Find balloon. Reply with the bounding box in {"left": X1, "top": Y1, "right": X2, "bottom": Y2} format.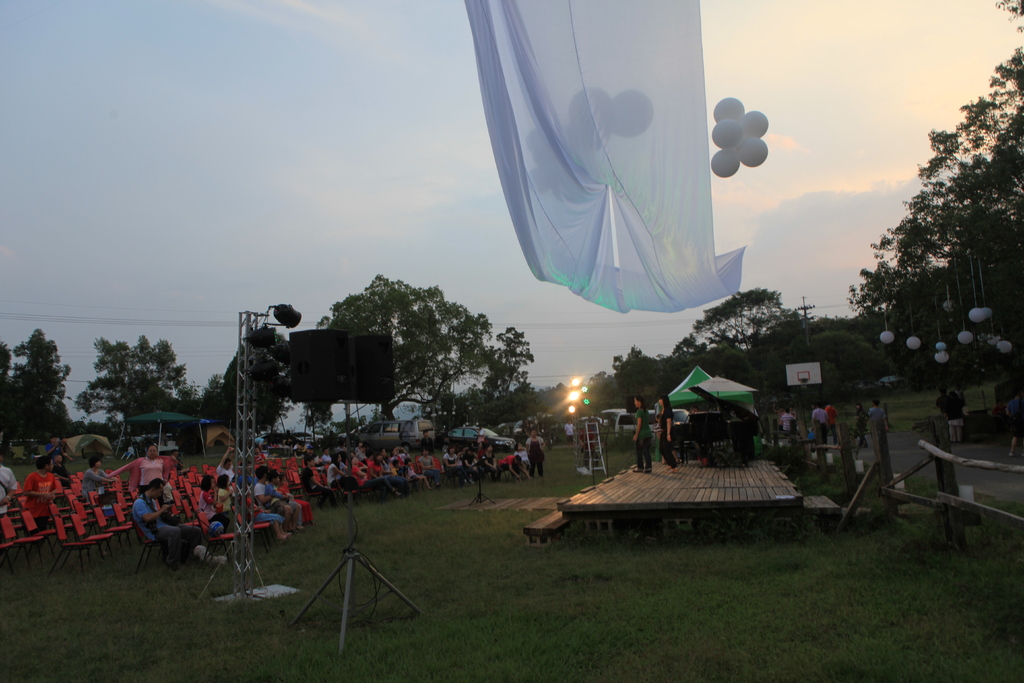
{"left": 742, "top": 110, "right": 768, "bottom": 137}.
